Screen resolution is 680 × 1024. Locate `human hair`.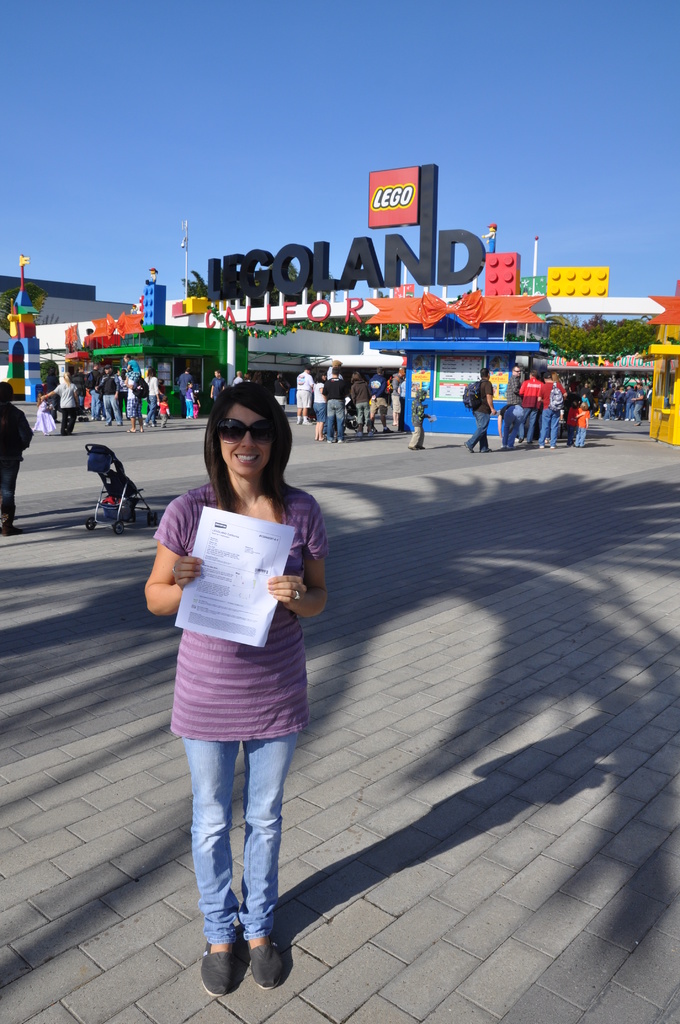
bbox=[513, 364, 520, 372].
